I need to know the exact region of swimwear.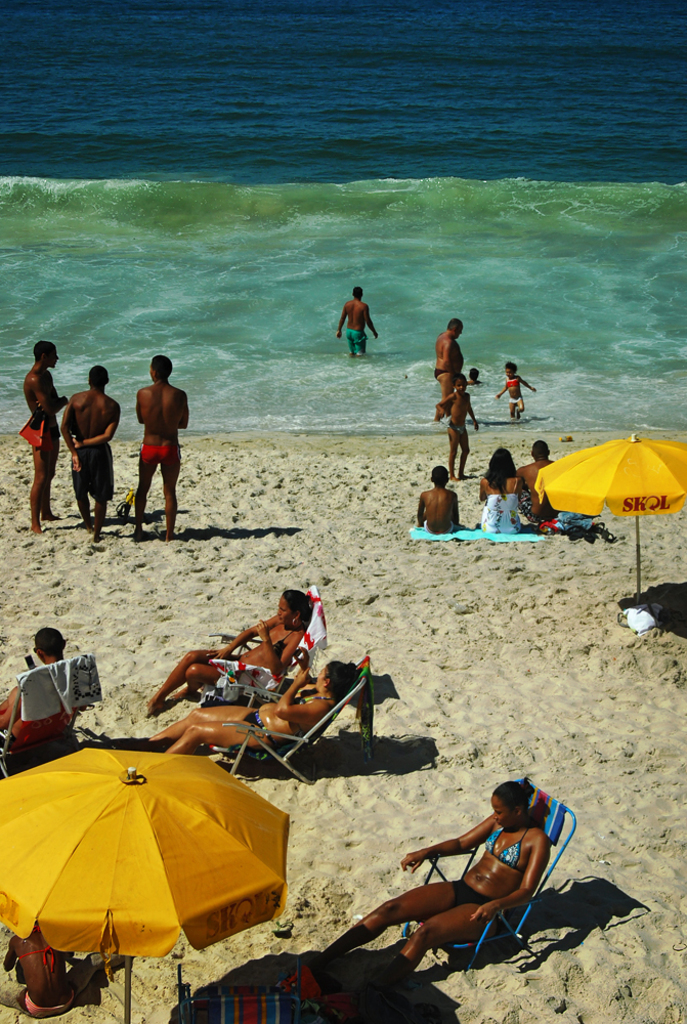
Region: crop(243, 708, 274, 746).
